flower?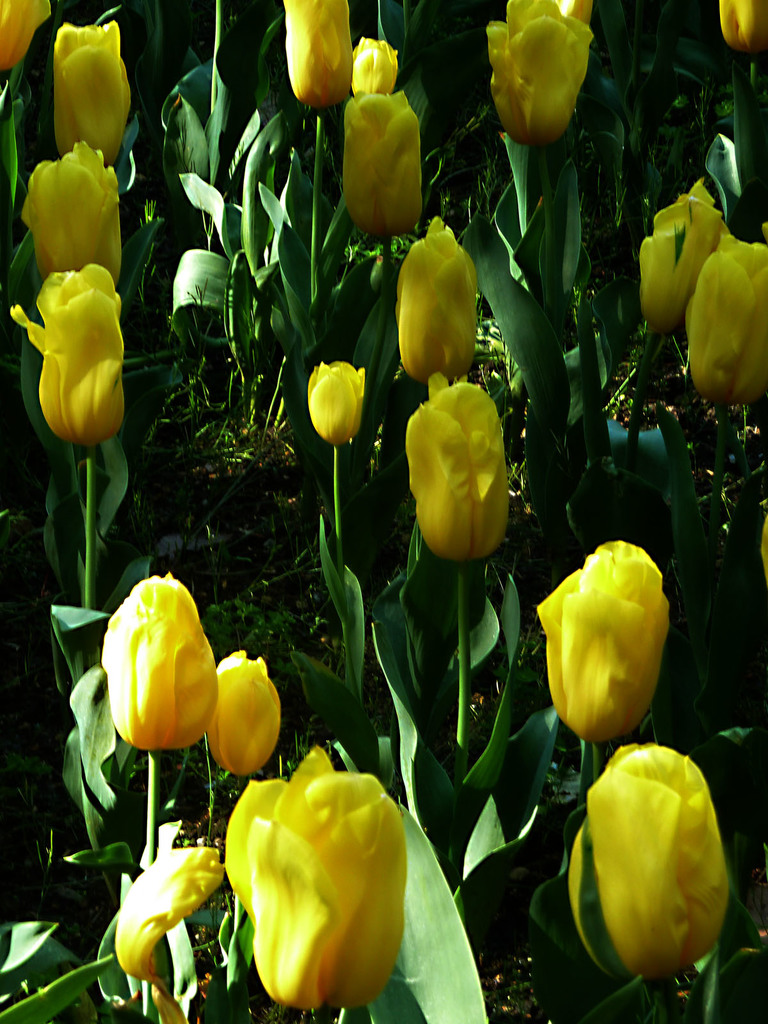
{"left": 344, "top": 94, "right": 425, "bottom": 236}
